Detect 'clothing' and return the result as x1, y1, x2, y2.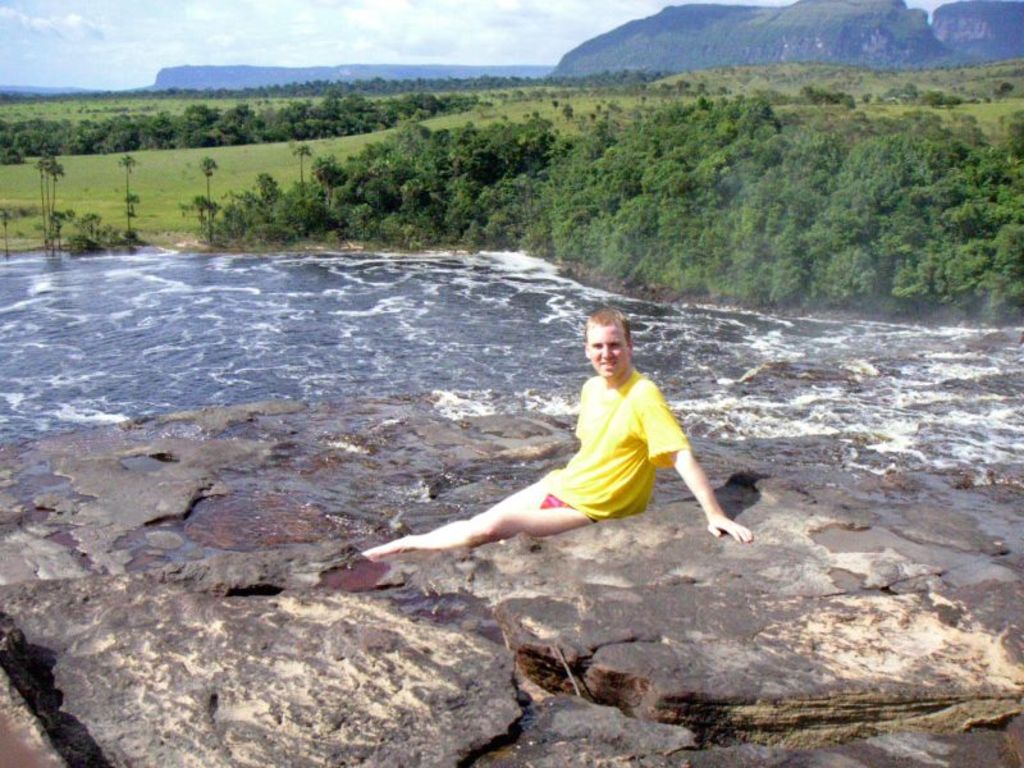
538, 370, 694, 521.
